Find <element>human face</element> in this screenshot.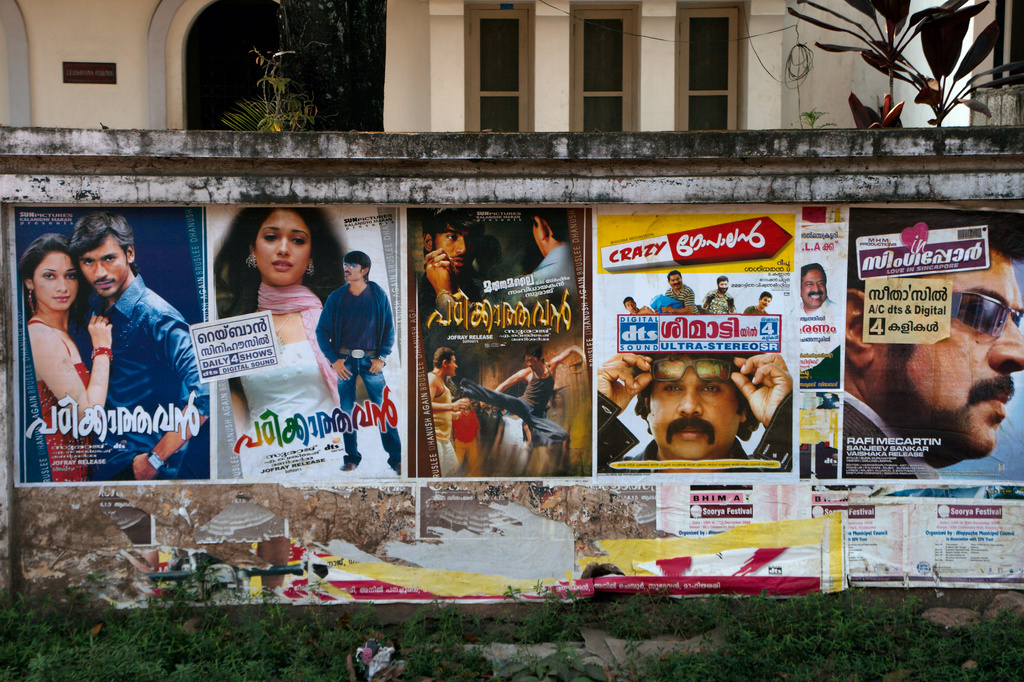
The bounding box for <element>human face</element> is (left=872, top=252, right=1021, bottom=451).
